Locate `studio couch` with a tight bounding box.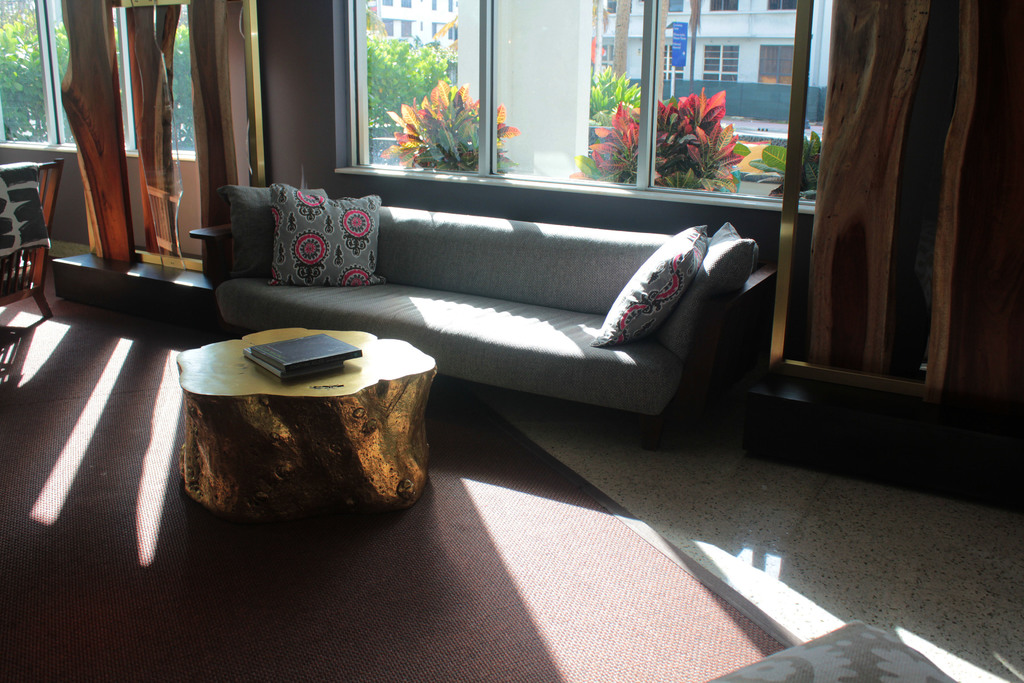
(left=179, top=176, right=778, bottom=444).
